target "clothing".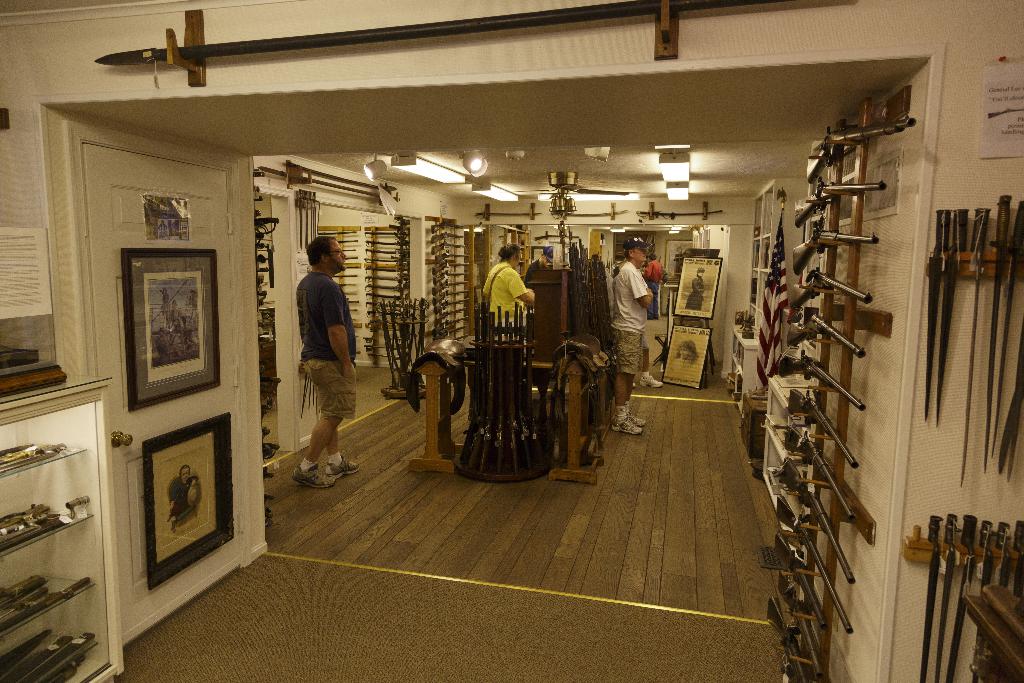
Target region: x1=621, y1=258, x2=652, y2=383.
